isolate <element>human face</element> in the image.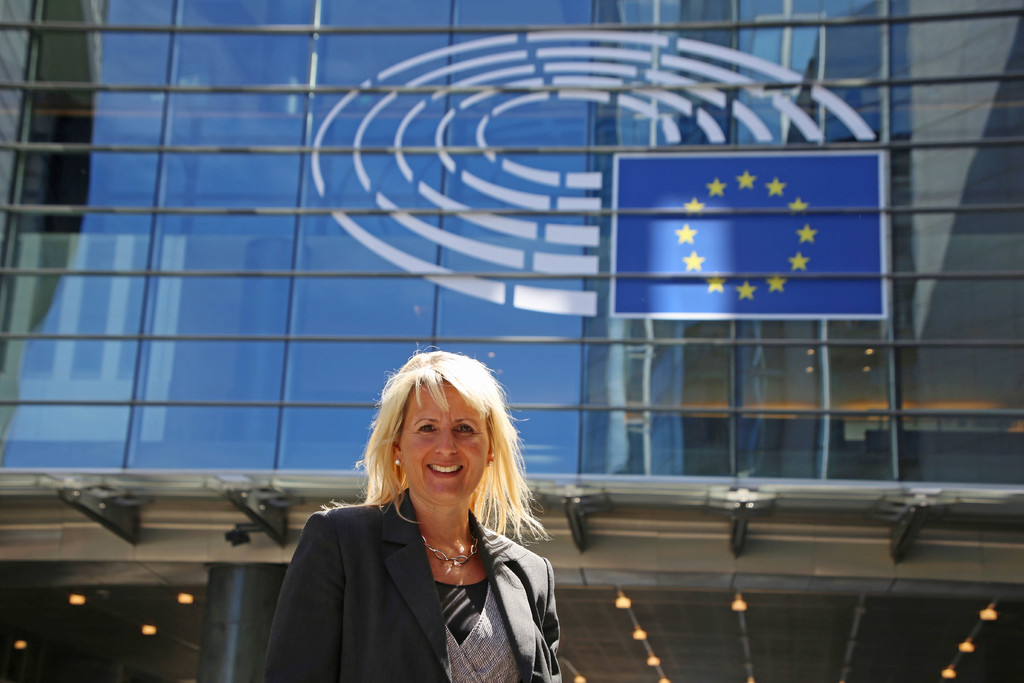
Isolated region: 397, 385, 487, 499.
